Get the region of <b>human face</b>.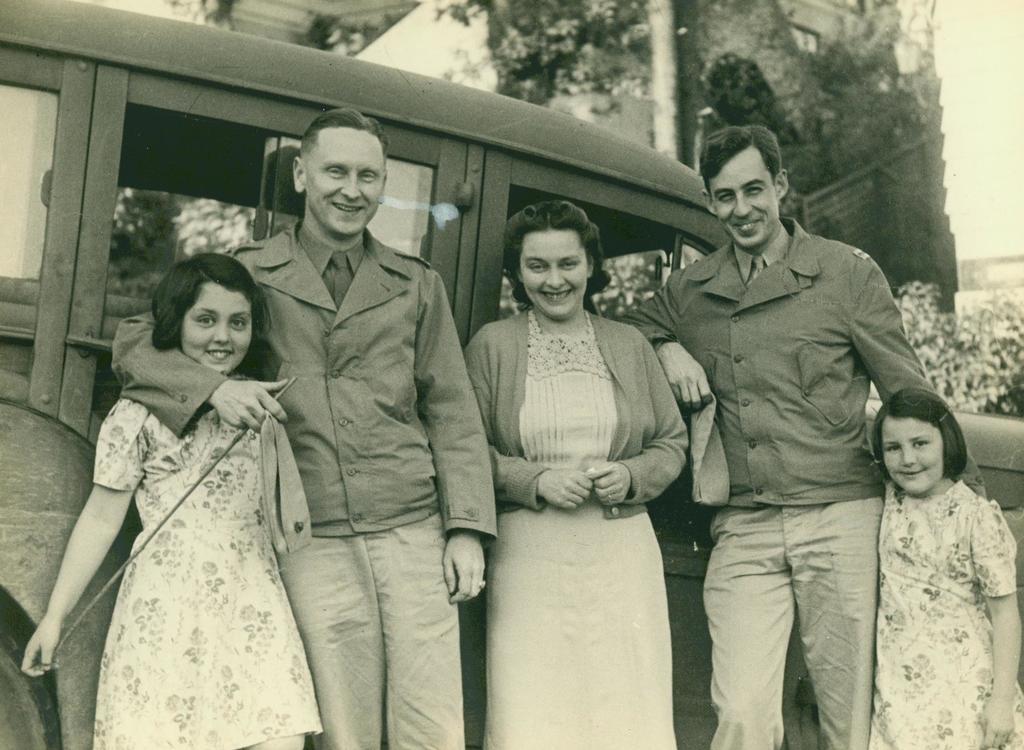
{"left": 519, "top": 228, "right": 588, "bottom": 317}.
